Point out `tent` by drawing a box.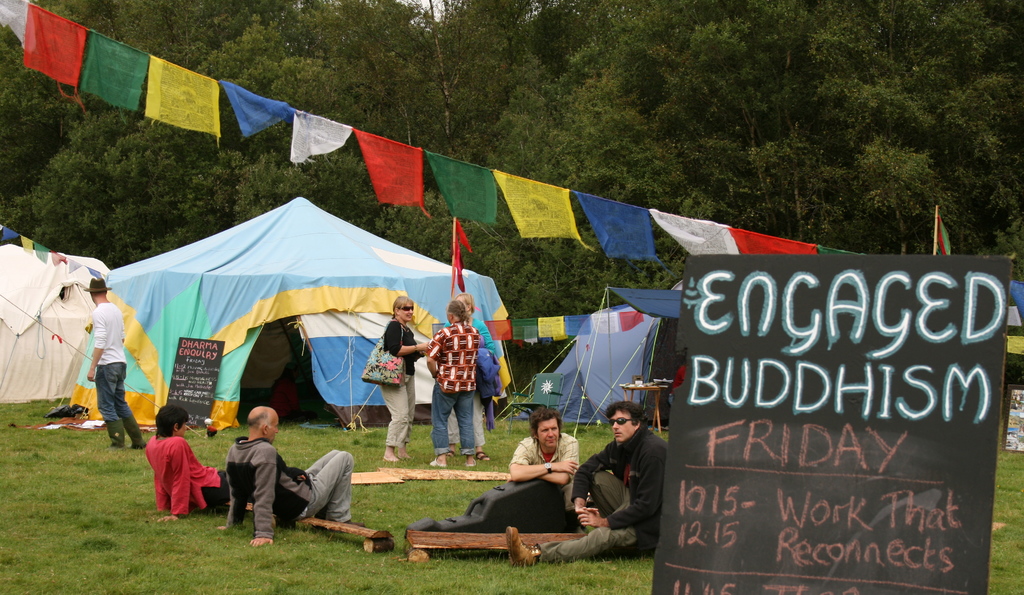
[495,279,681,444].
